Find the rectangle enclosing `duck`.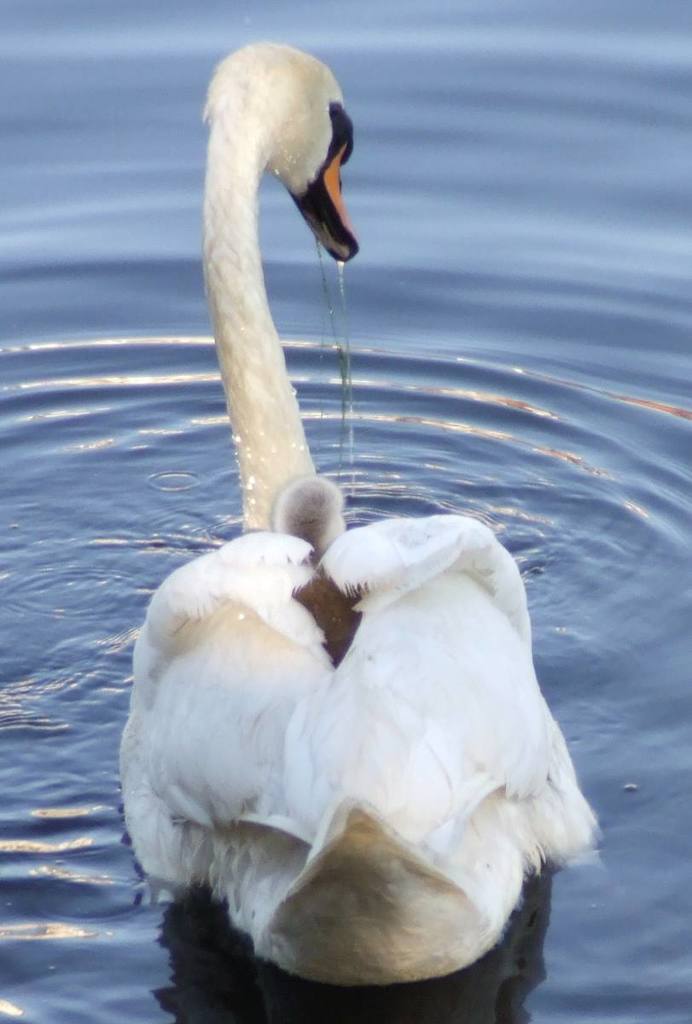
locate(109, 38, 609, 1010).
